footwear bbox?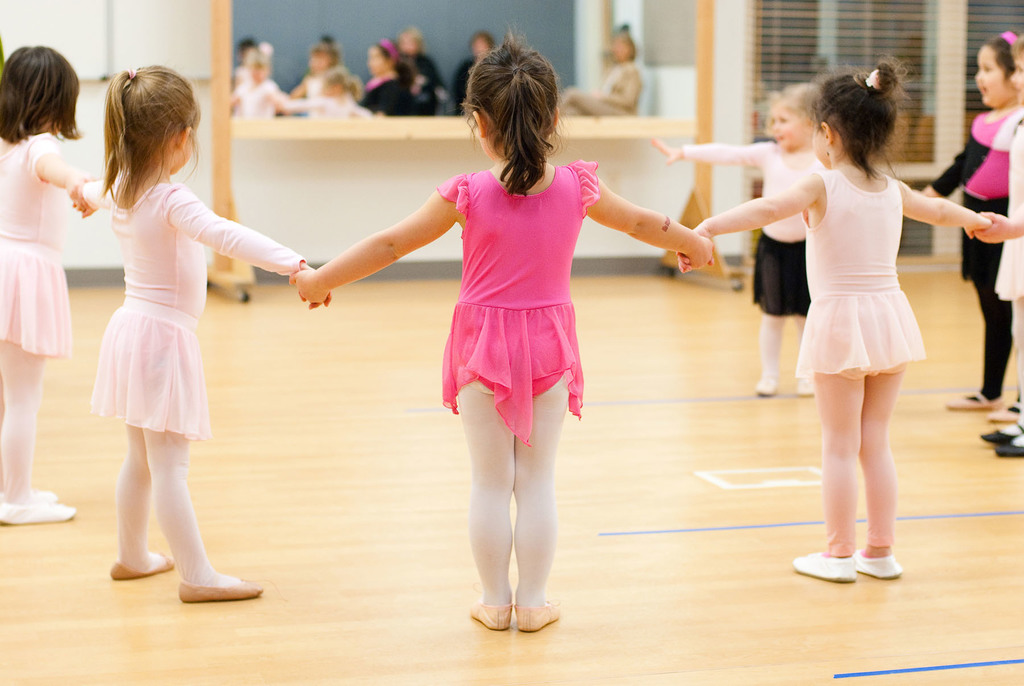
bbox=[945, 389, 1002, 411]
